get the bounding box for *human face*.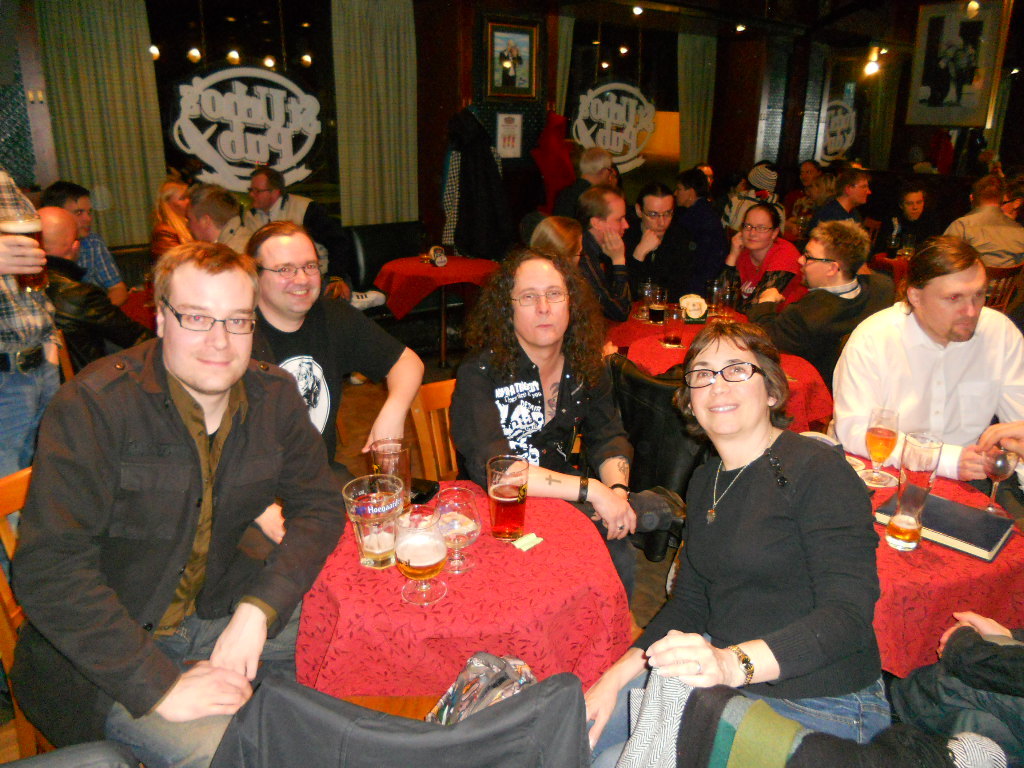
x1=744 y1=209 x2=774 y2=247.
